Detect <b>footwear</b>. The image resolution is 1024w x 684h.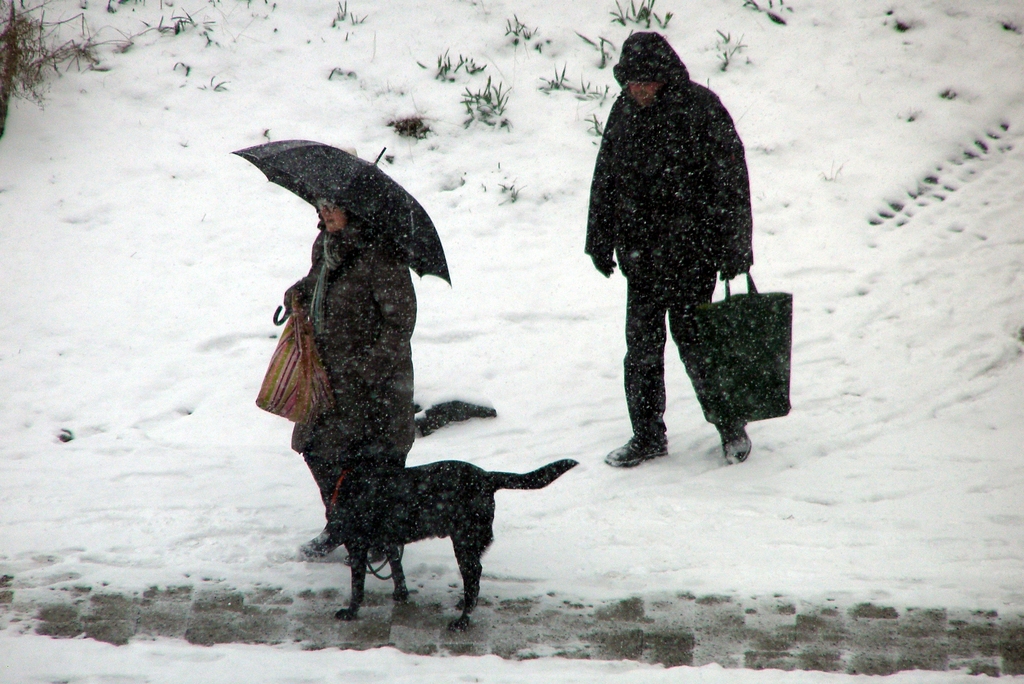
box=[296, 524, 350, 565].
